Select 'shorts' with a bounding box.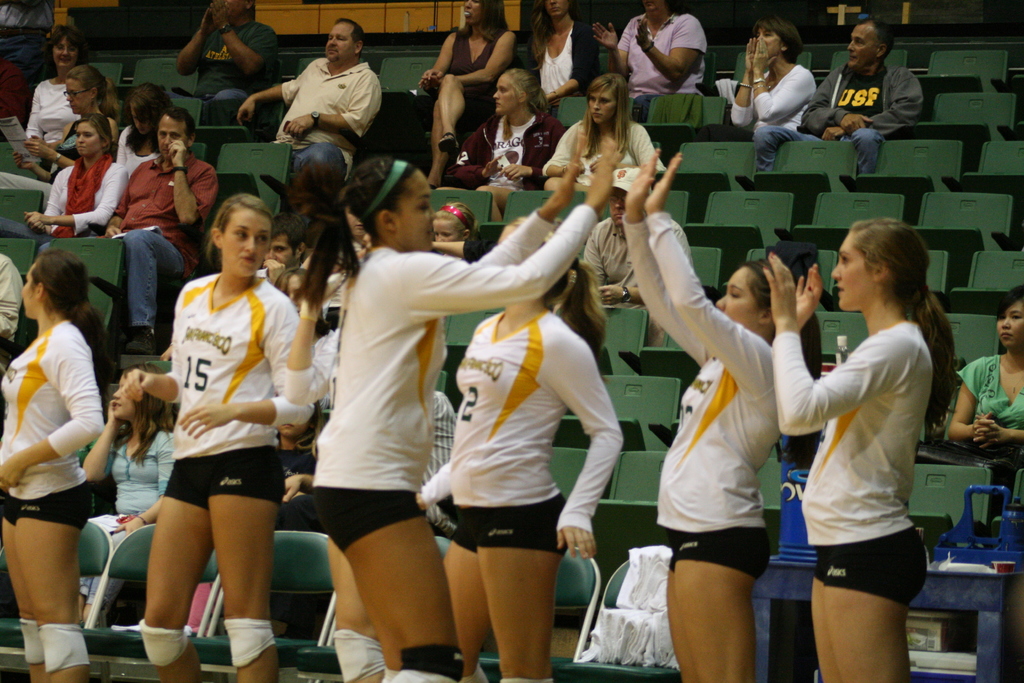
[315, 490, 426, 554].
